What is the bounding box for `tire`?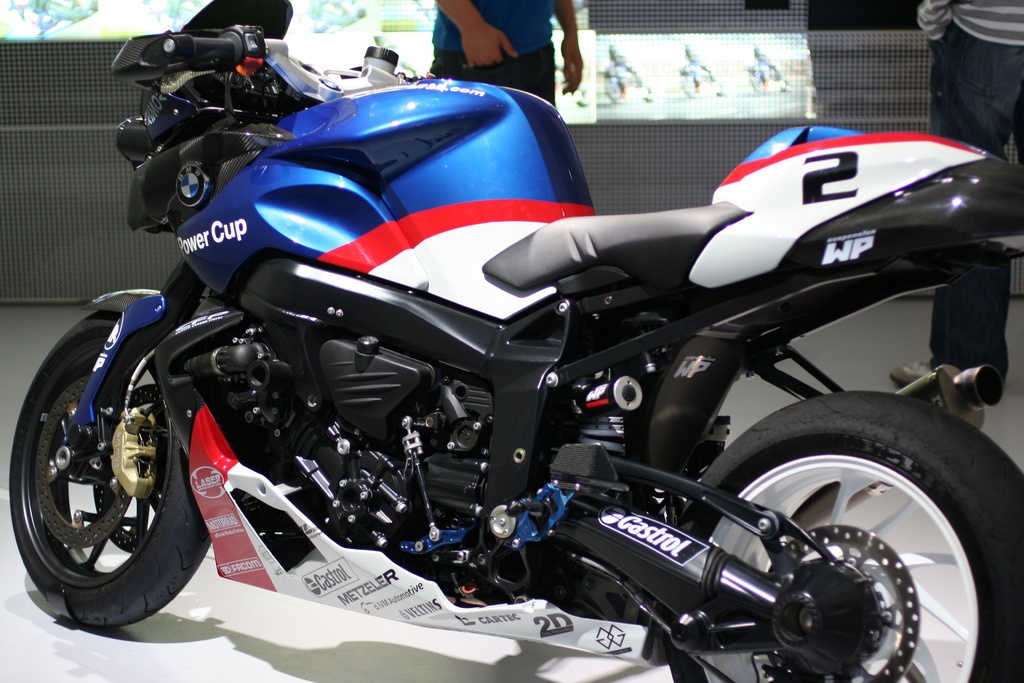
659, 394, 1023, 682.
